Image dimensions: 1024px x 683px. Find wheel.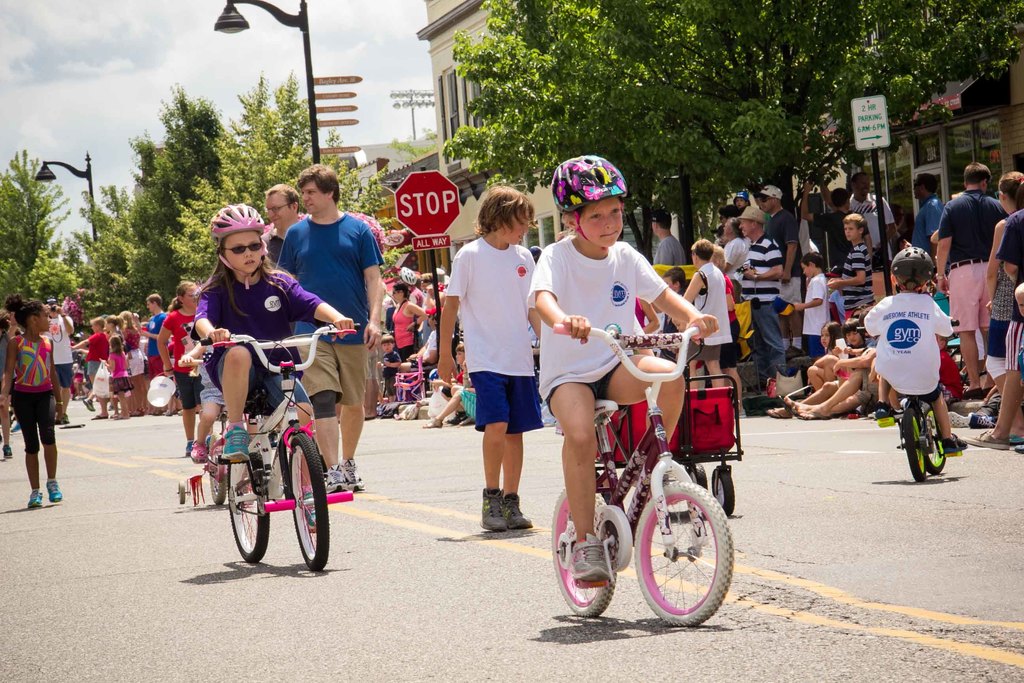
<region>633, 480, 734, 628</region>.
